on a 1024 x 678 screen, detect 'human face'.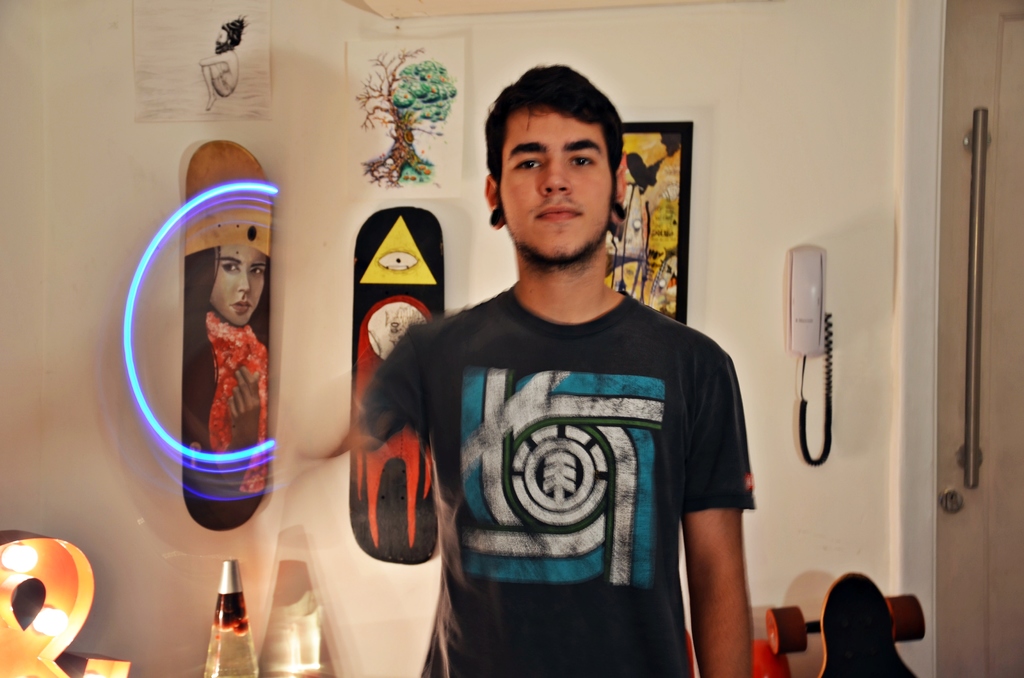
(x1=216, y1=26, x2=231, y2=53).
